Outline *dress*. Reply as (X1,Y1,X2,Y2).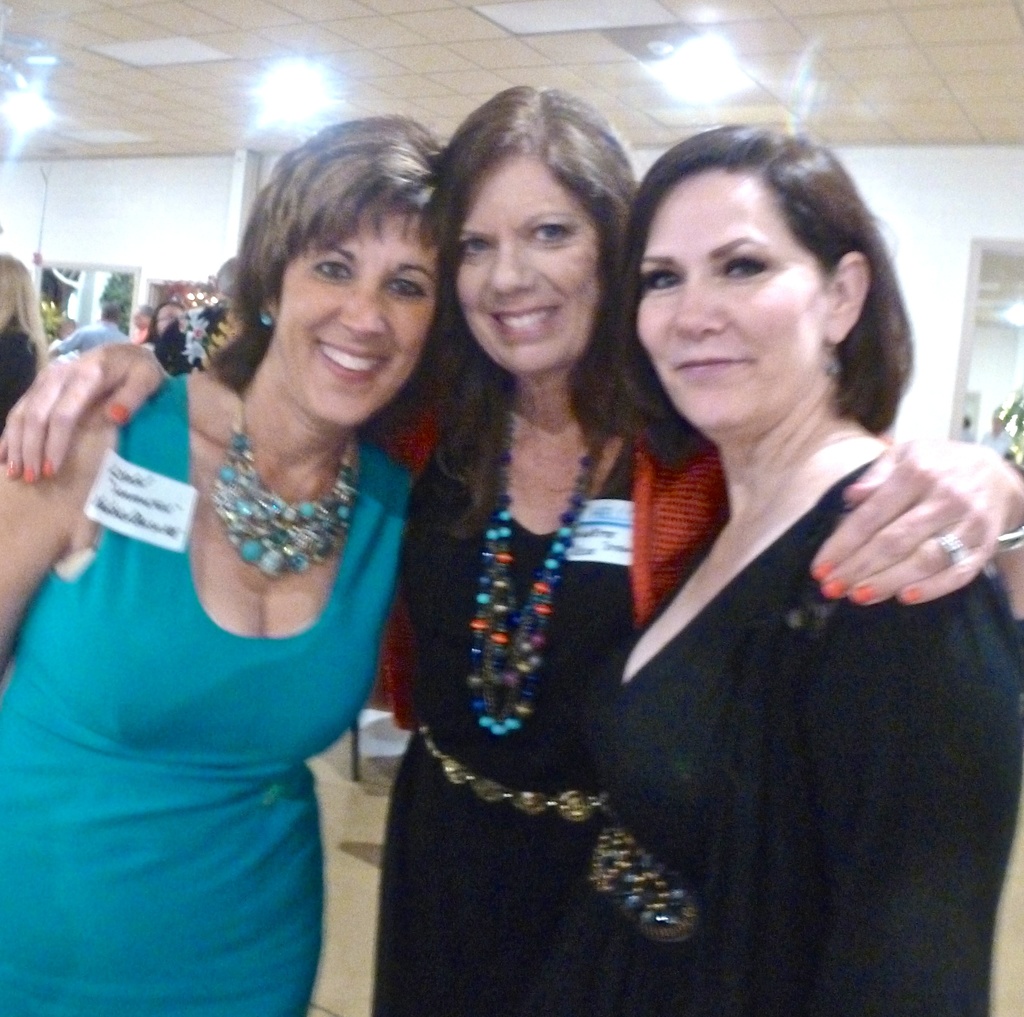
(369,438,640,1015).
